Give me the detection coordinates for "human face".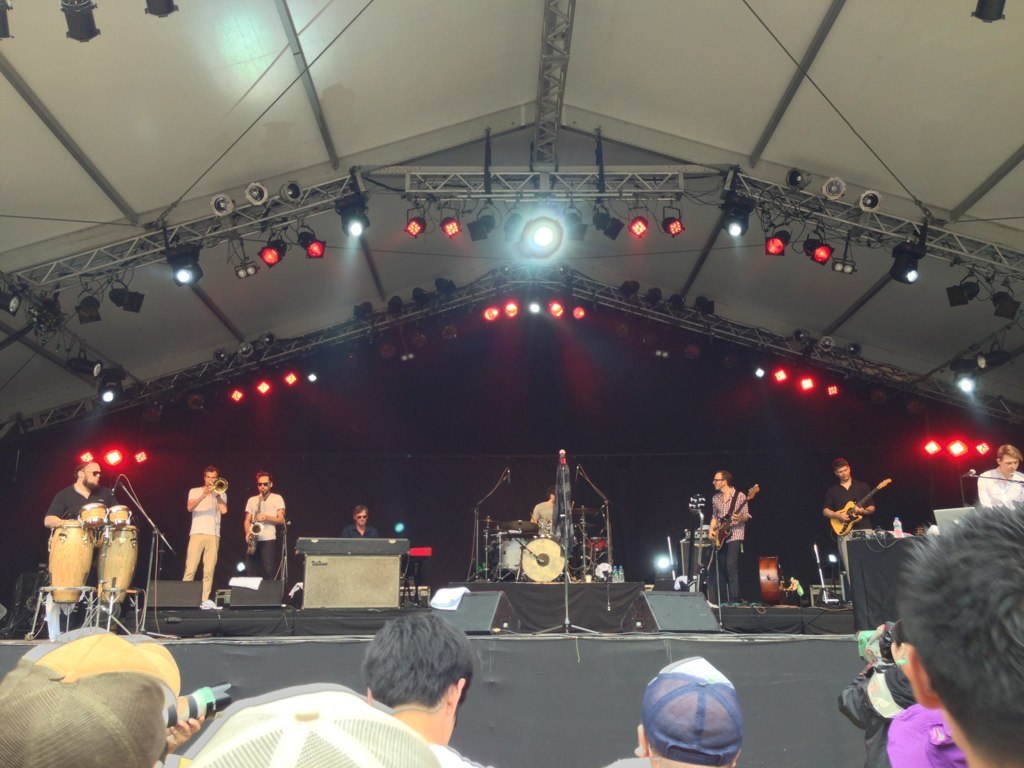
256/476/271/494.
